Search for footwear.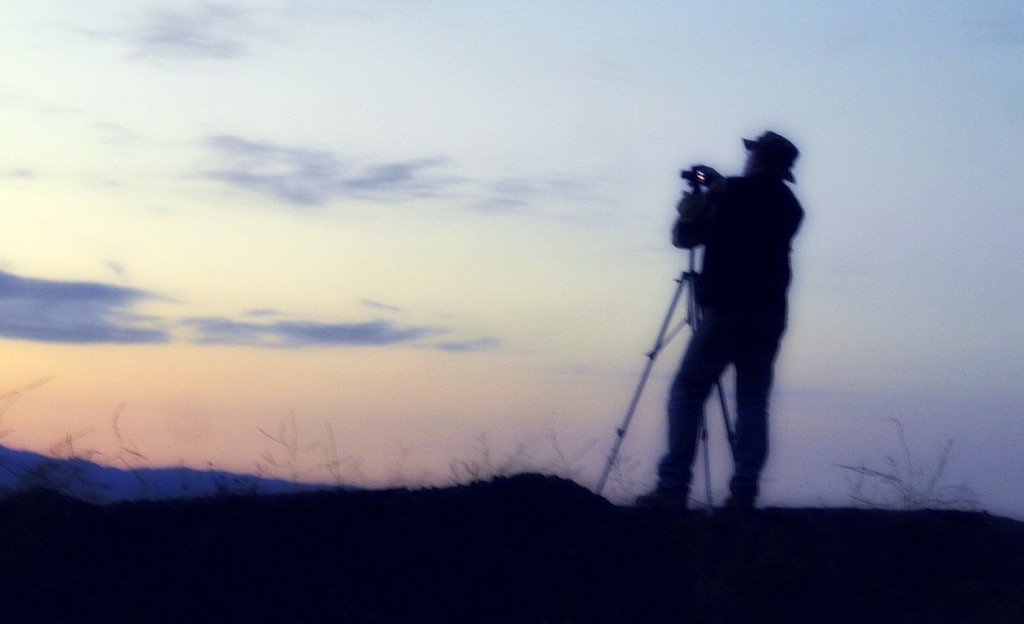
Found at select_region(716, 483, 760, 512).
